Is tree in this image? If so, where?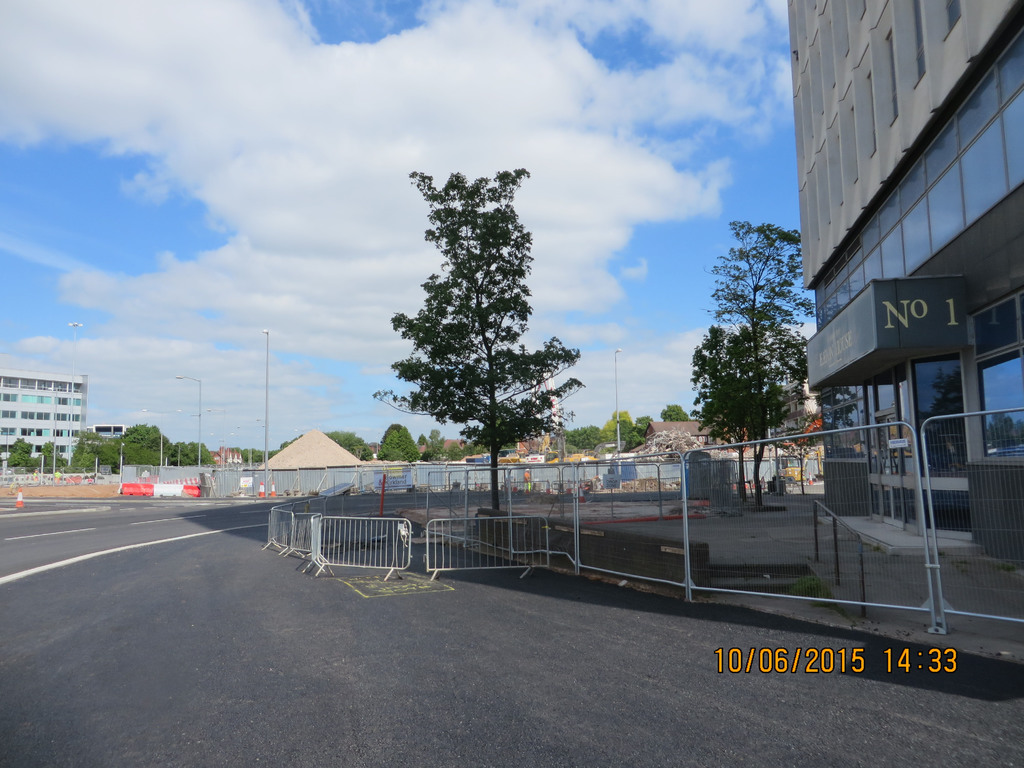
Yes, at 10:426:37:471.
